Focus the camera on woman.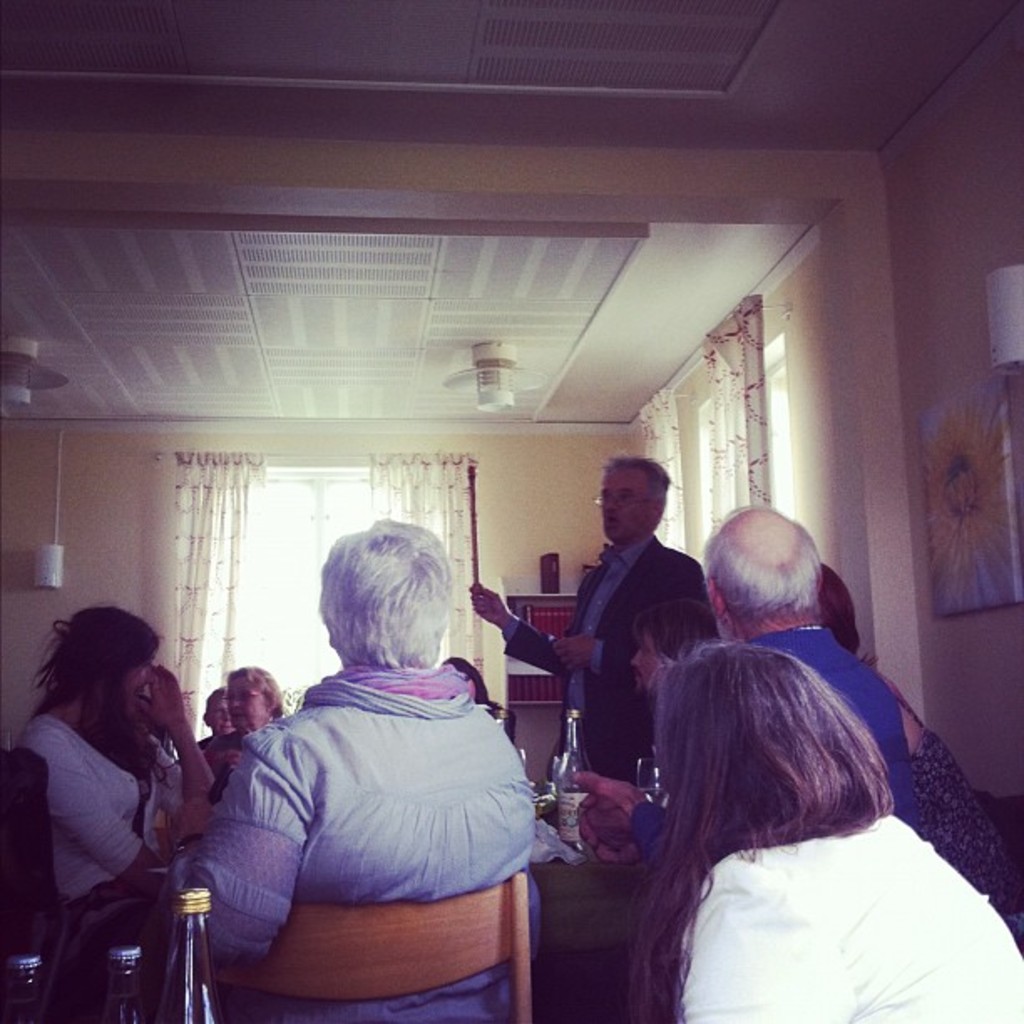
Focus region: crop(219, 661, 284, 760).
